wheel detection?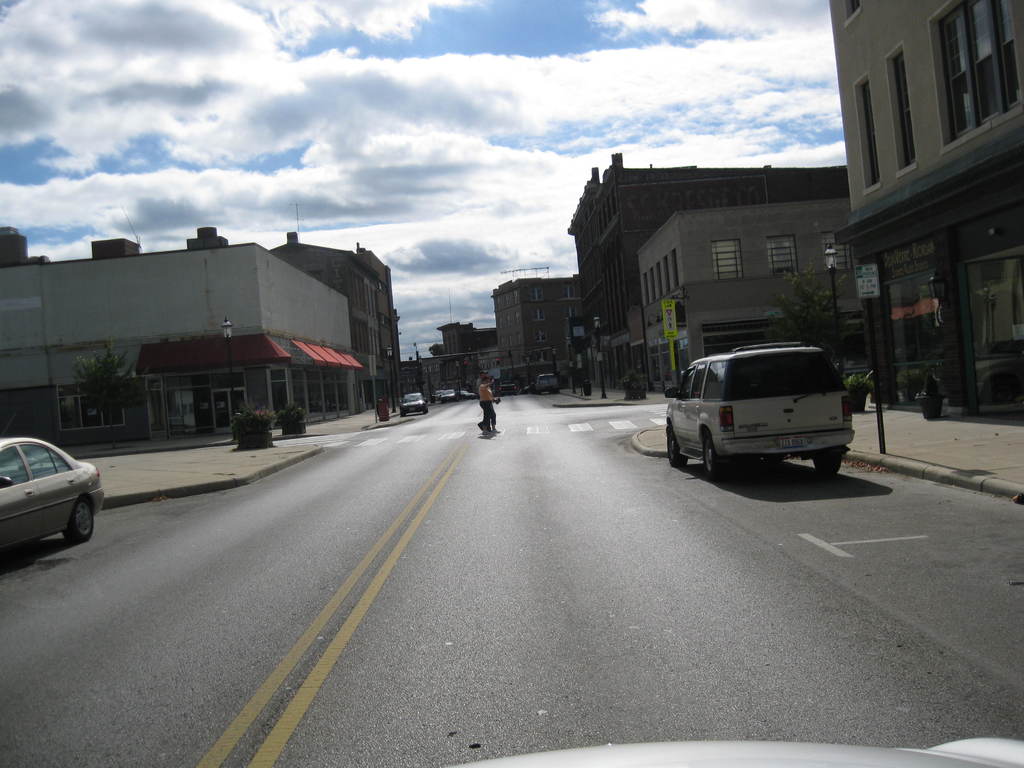
crop(399, 408, 404, 419)
